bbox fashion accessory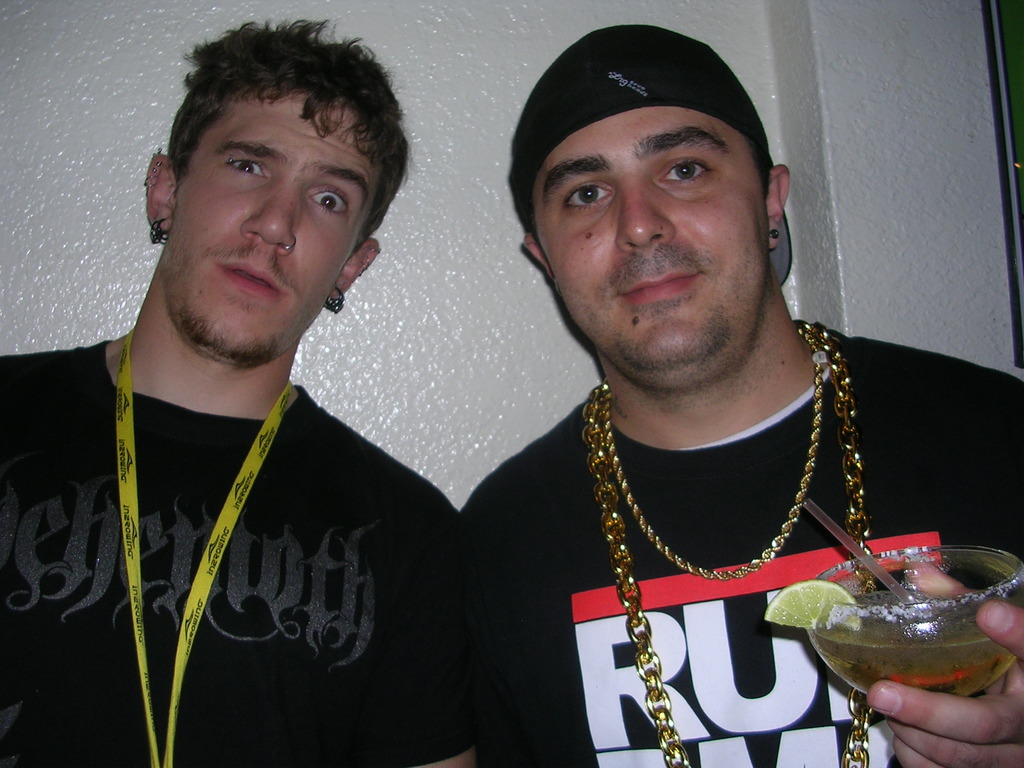
x1=115 y1=325 x2=294 y2=767
